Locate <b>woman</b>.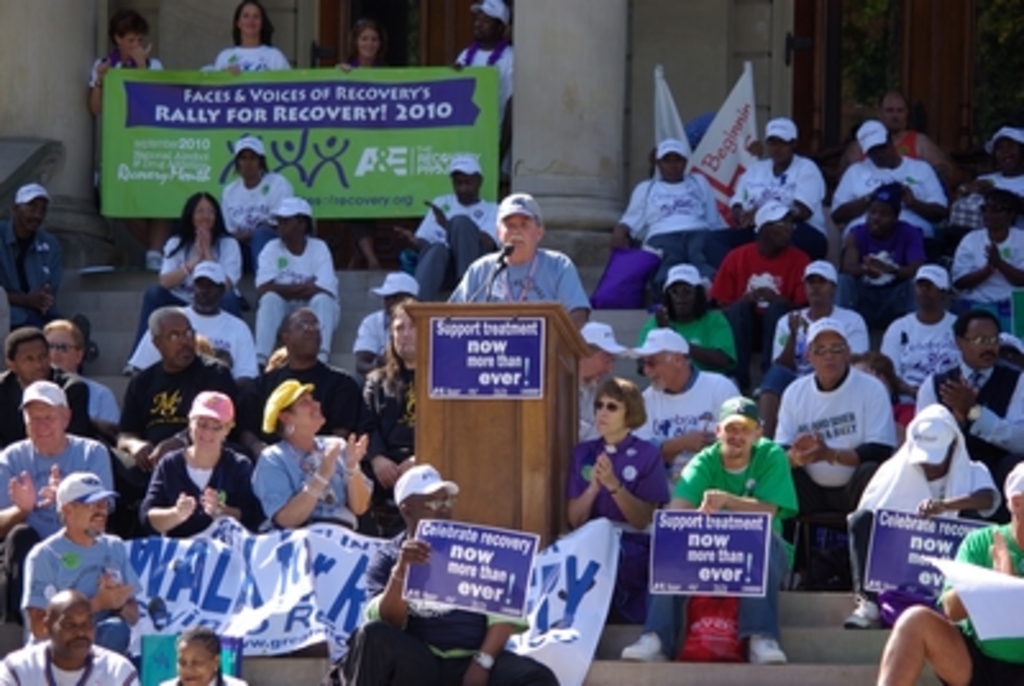
Bounding box: detection(125, 192, 246, 356).
